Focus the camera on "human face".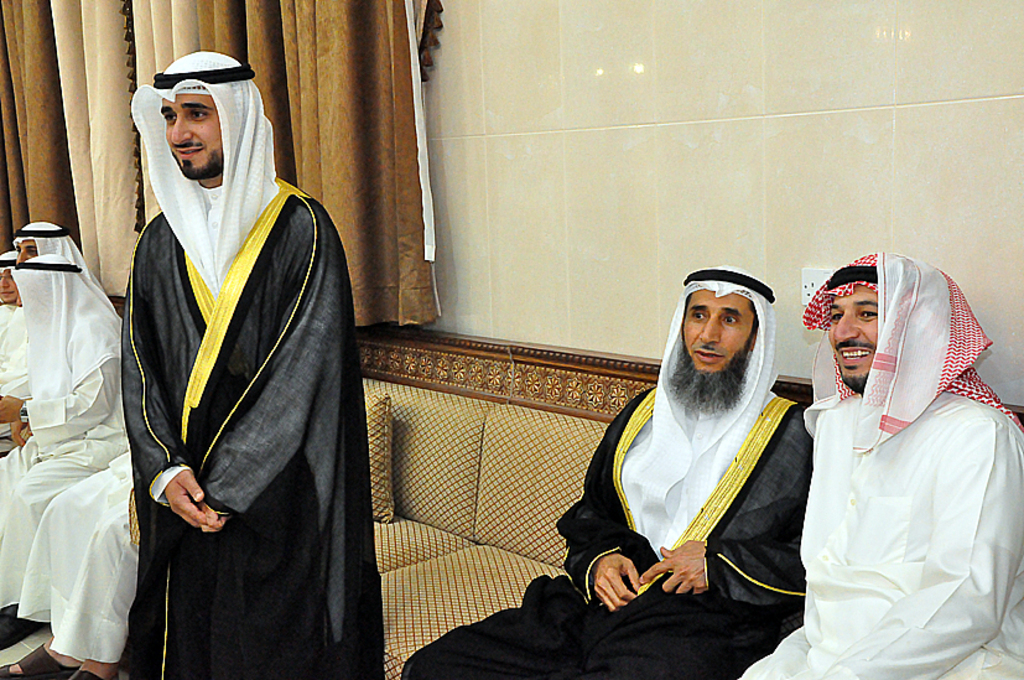
Focus region: [x1=162, y1=94, x2=222, y2=177].
